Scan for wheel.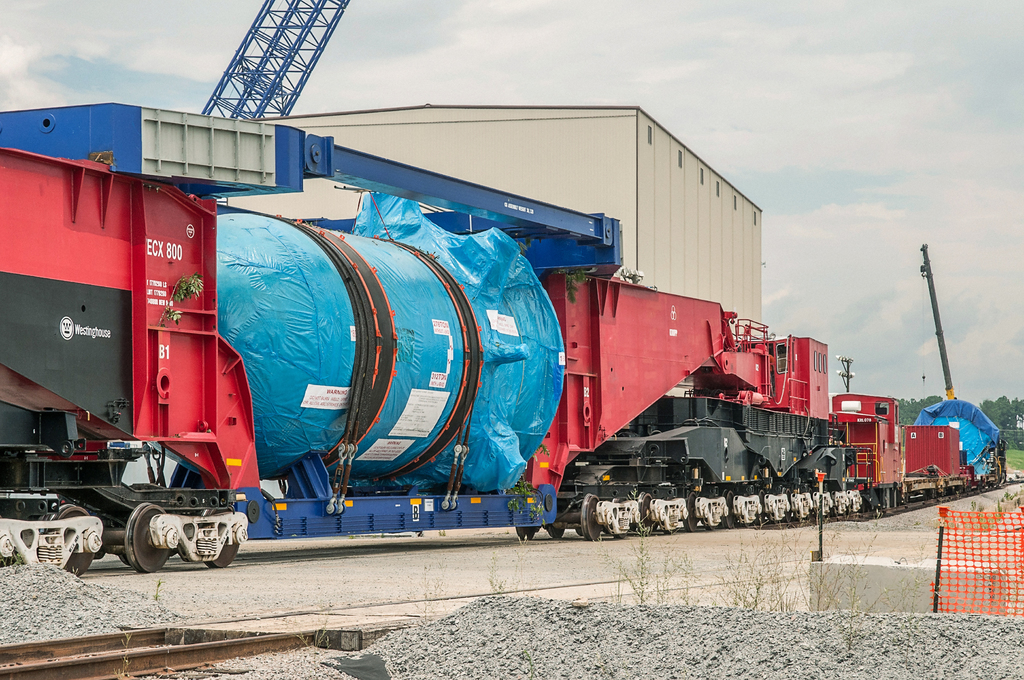
Scan result: (200,506,246,567).
